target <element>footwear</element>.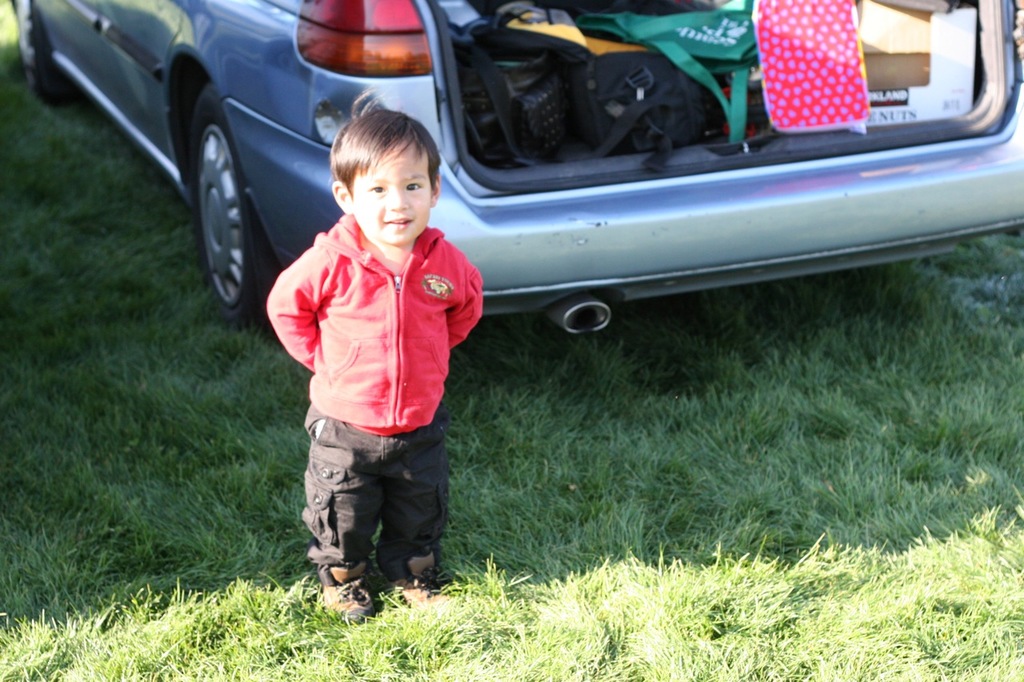
Target region: locate(394, 549, 451, 596).
